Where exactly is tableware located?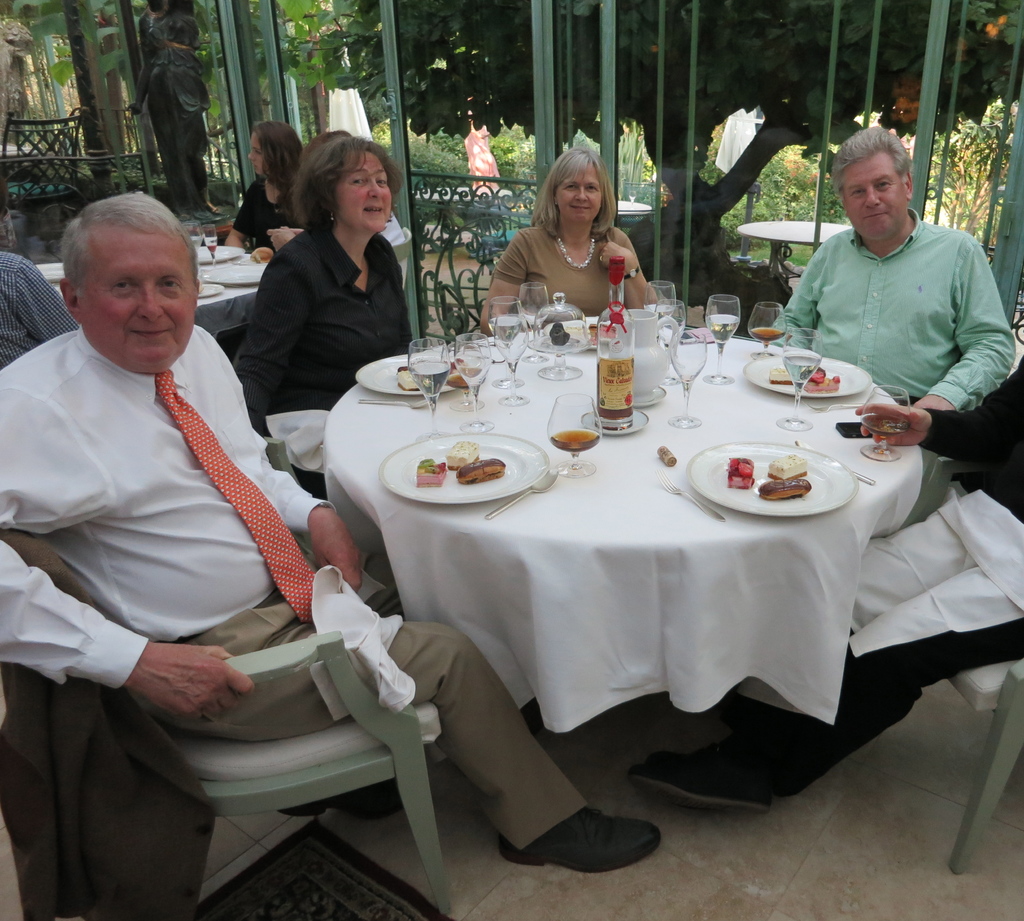
Its bounding box is box(34, 257, 67, 283).
